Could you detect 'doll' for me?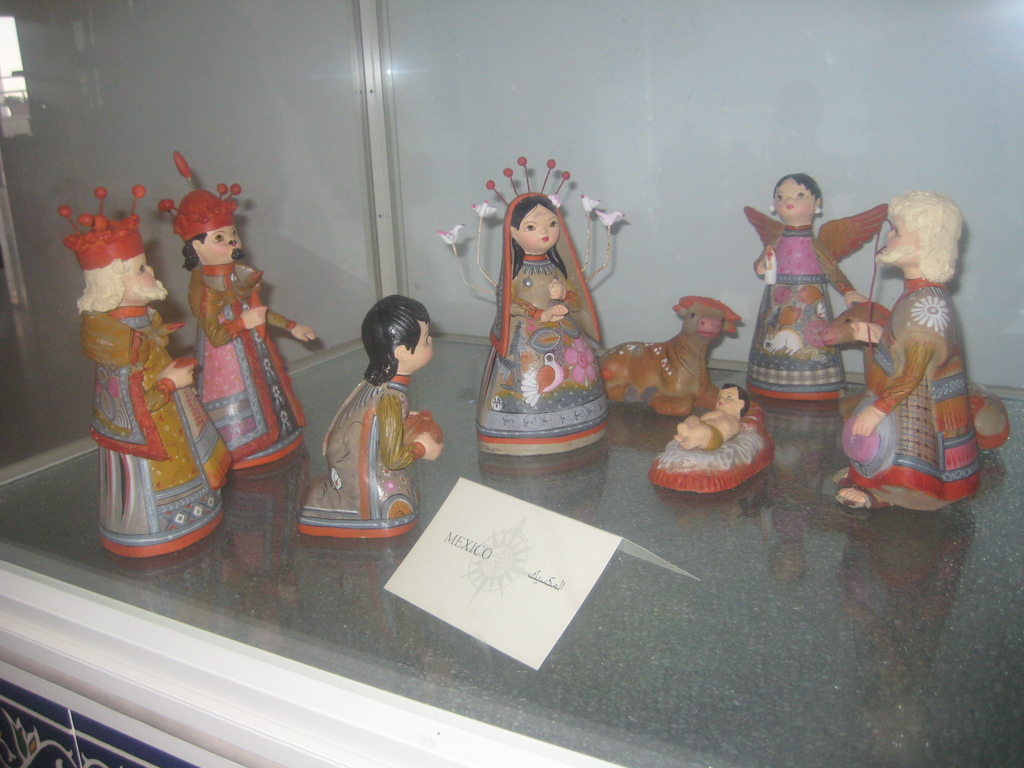
Detection result: (x1=160, y1=147, x2=317, y2=462).
